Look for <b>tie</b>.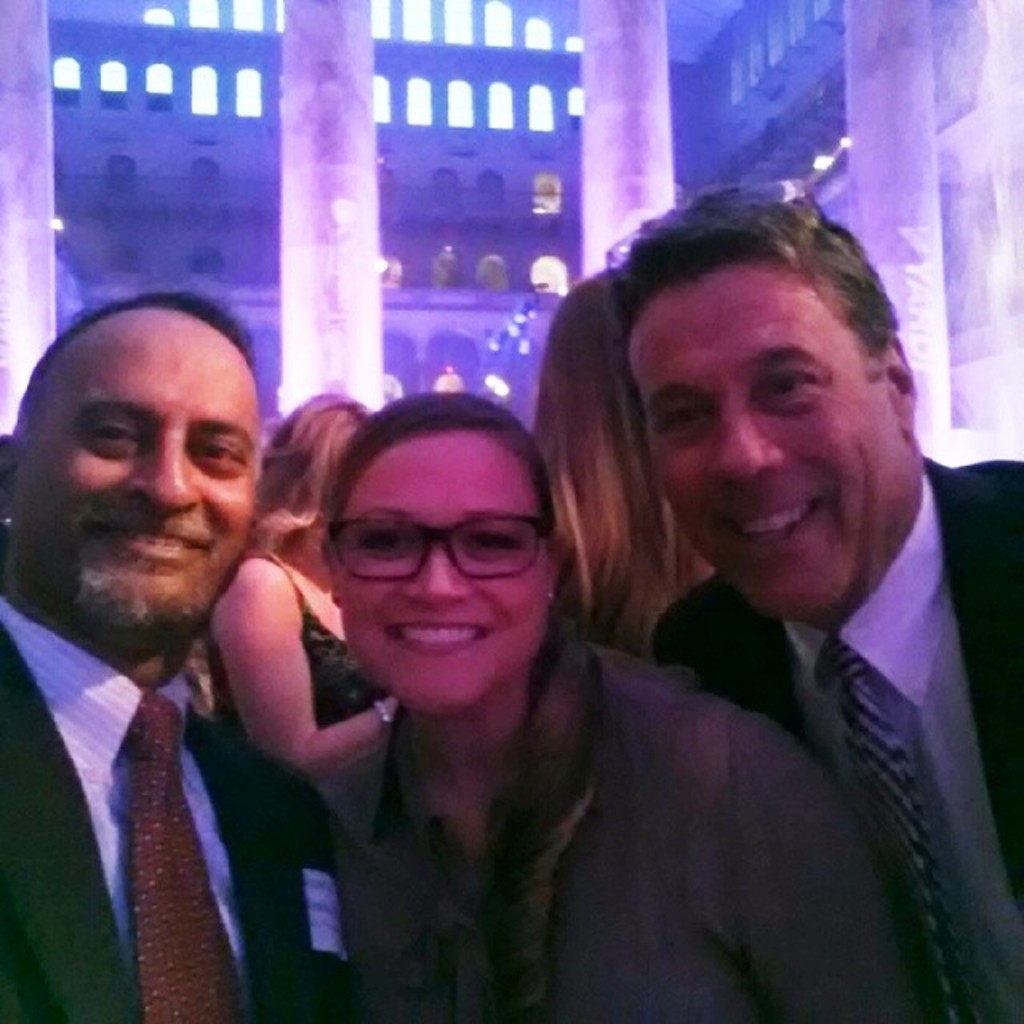
Found: detection(122, 686, 291, 1022).
